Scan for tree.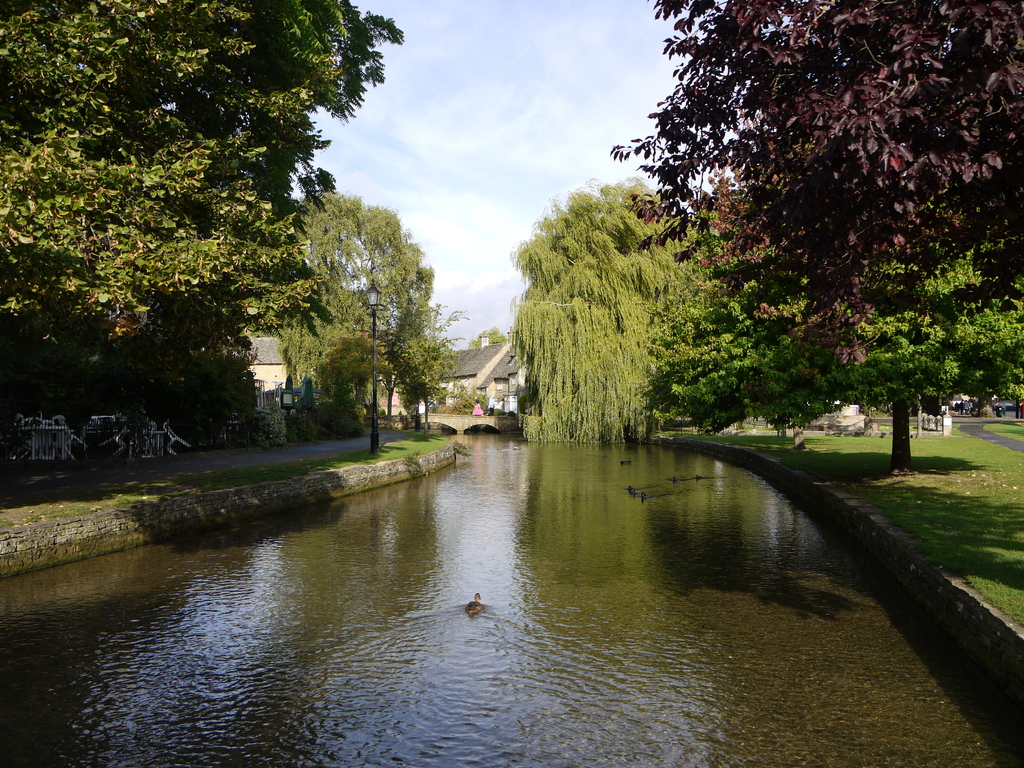
Scan result: (left=611, top=11, right=988, bottom=459).
